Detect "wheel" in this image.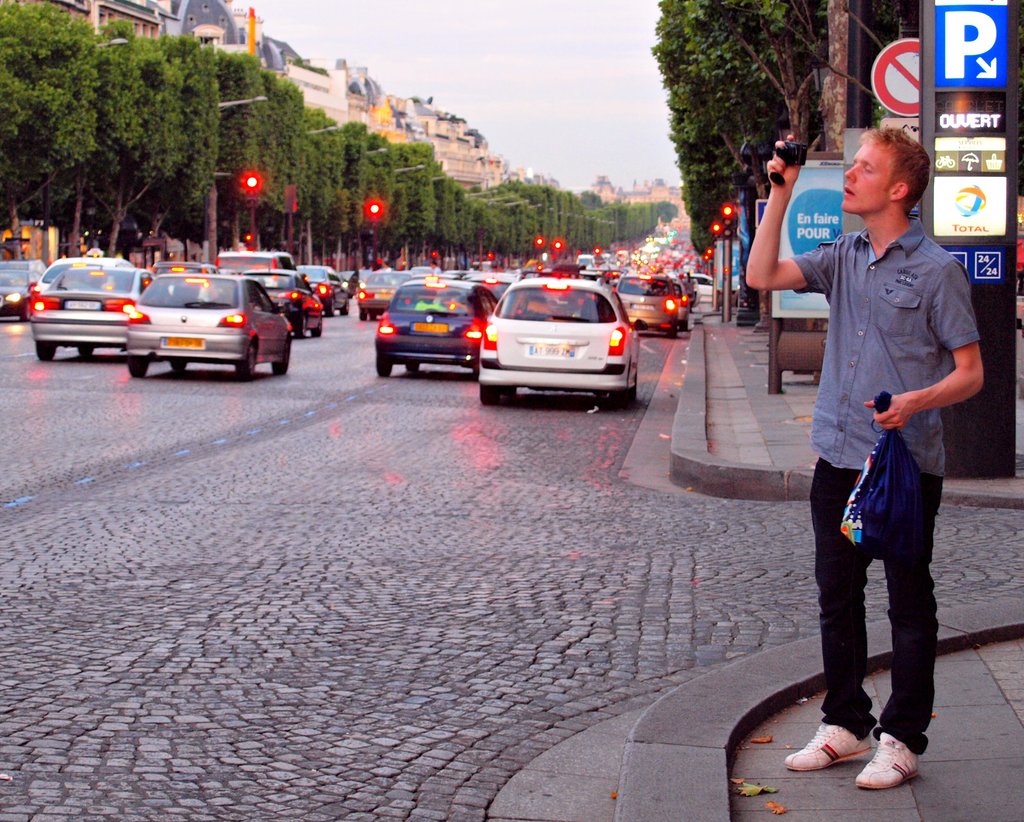
Detection: [x1=237, y1=343, x2=259, y2=382].
